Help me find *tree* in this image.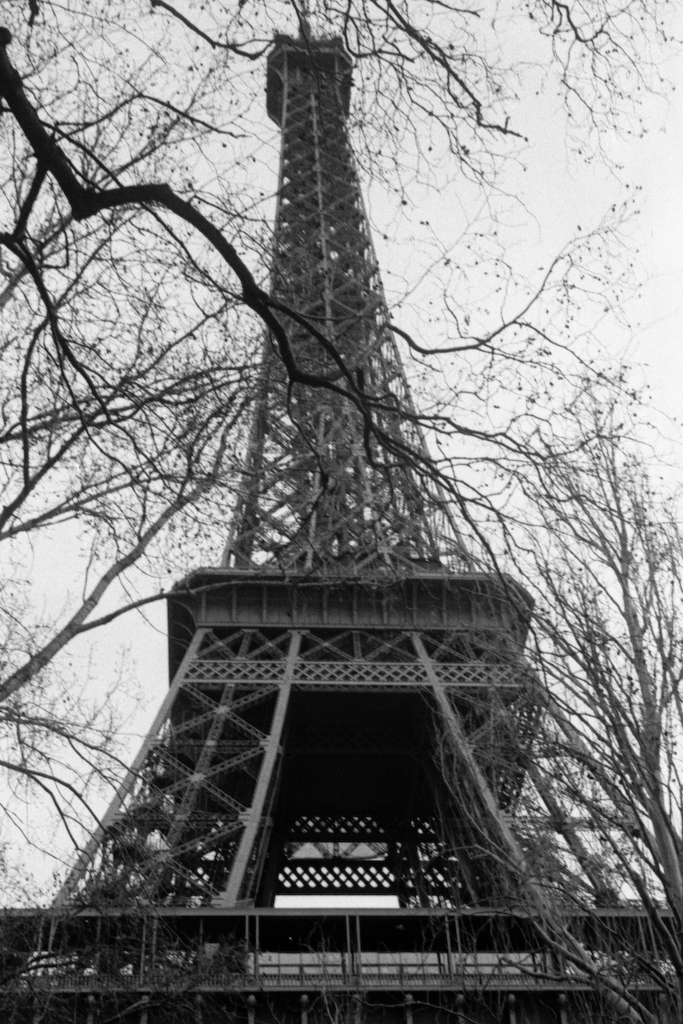
Found it: 431 368 682 1023.
